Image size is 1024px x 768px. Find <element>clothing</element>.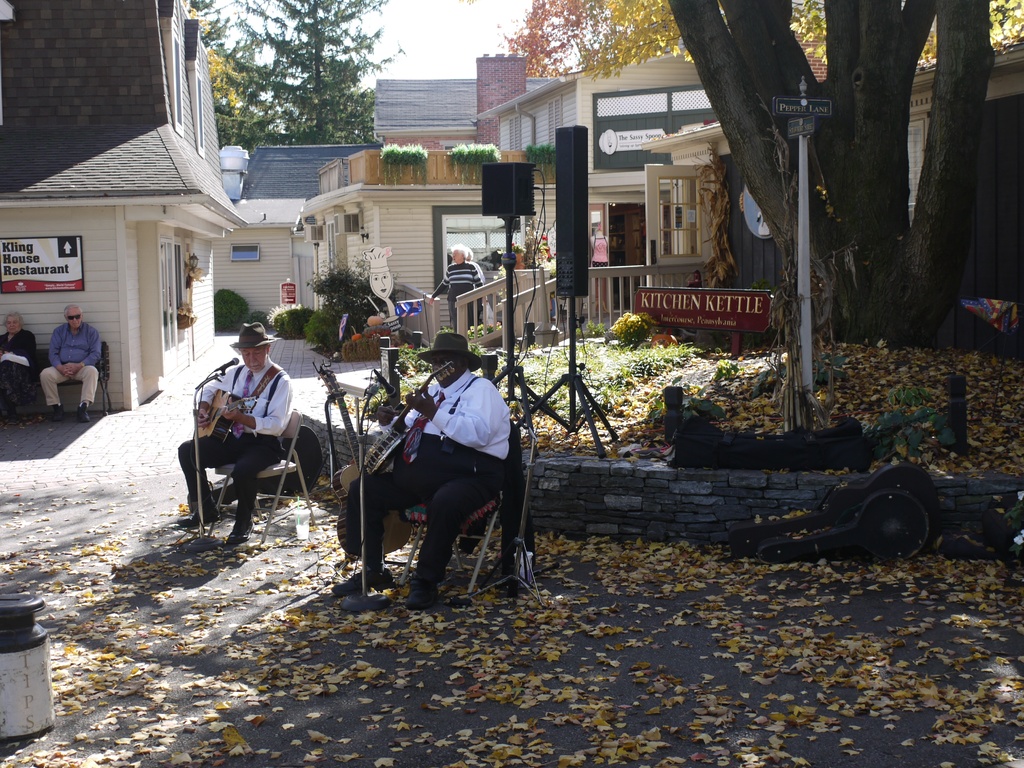
BBox(177, 355, 295, 523).
